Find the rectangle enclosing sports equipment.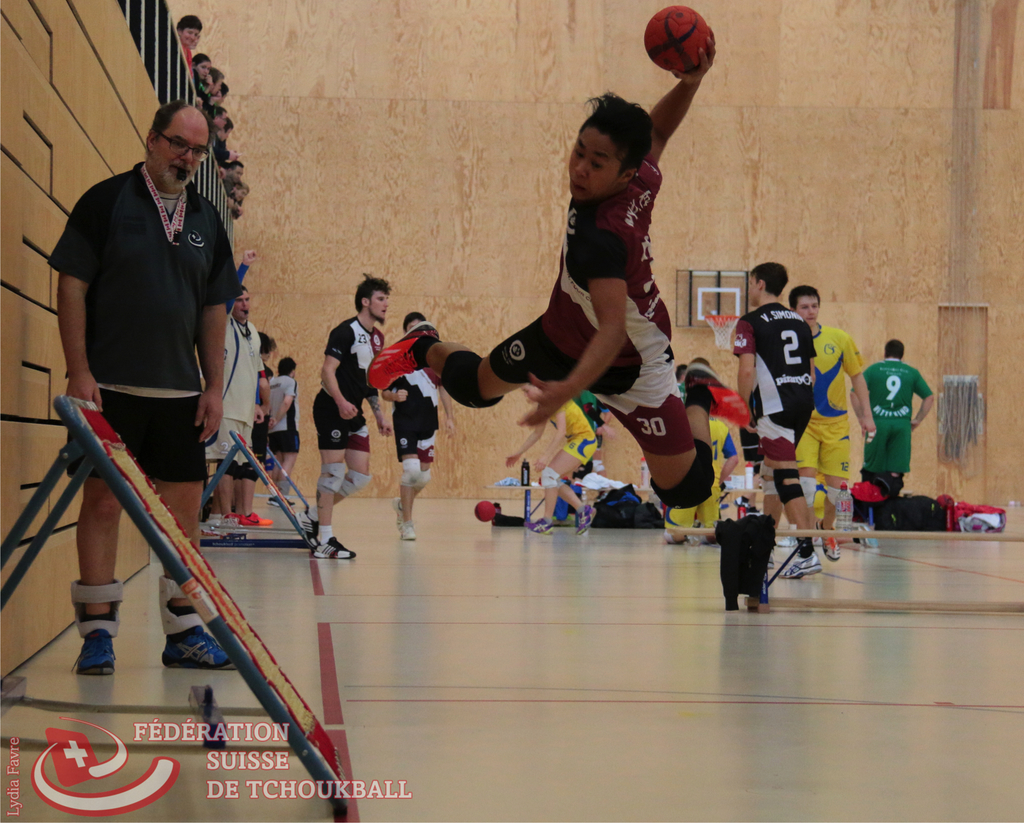
(311,537,355,560).
